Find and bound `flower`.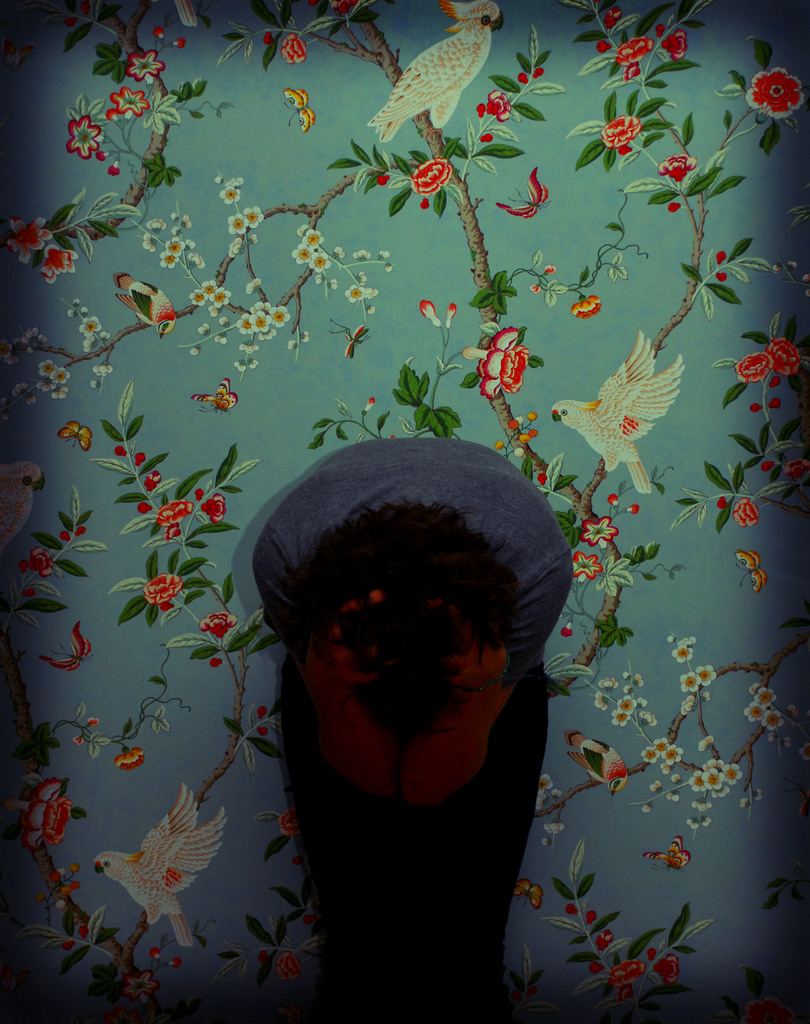
Bound: (x1=120, y1=50, x2=168, y2=81).
